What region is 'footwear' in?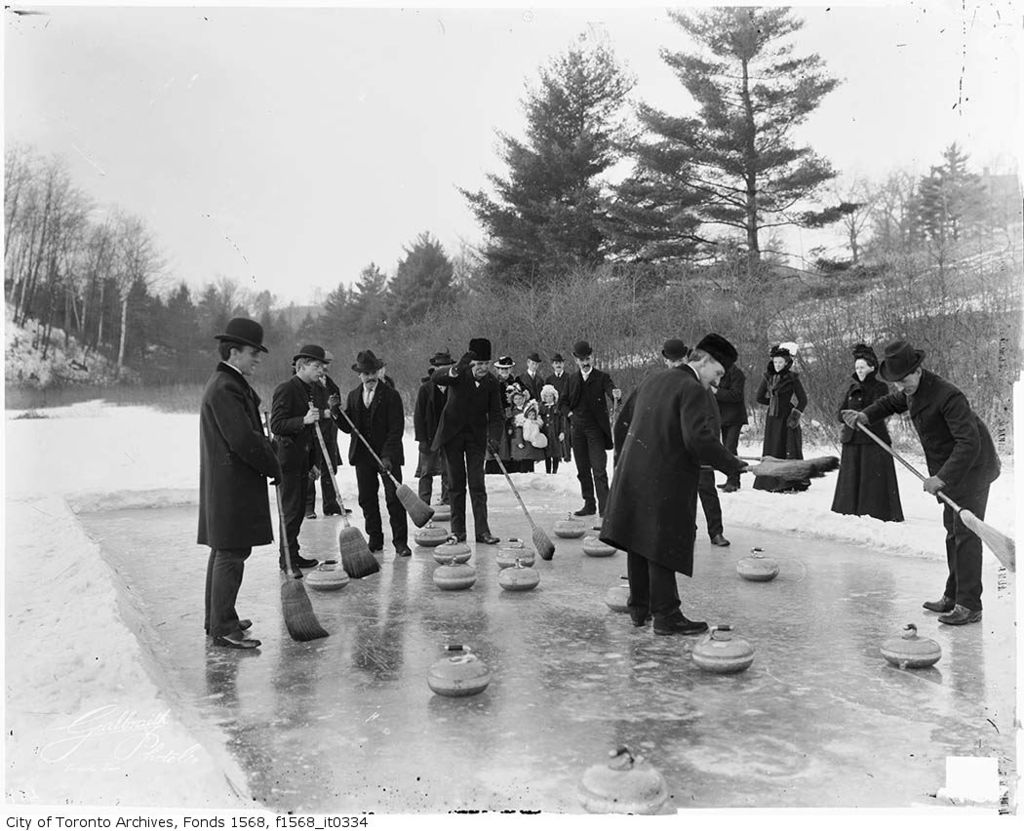
box(328, 500, 357, 518).
